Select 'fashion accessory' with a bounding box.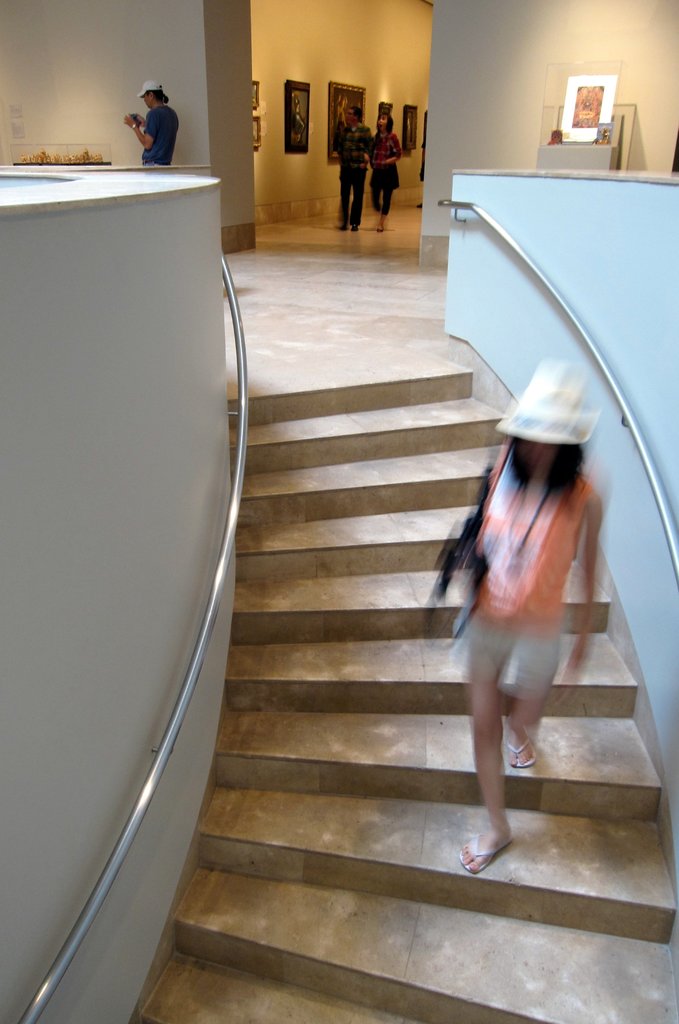
{"x1": 353, "y1": 225, "x2": 356, "y2": 232}.
